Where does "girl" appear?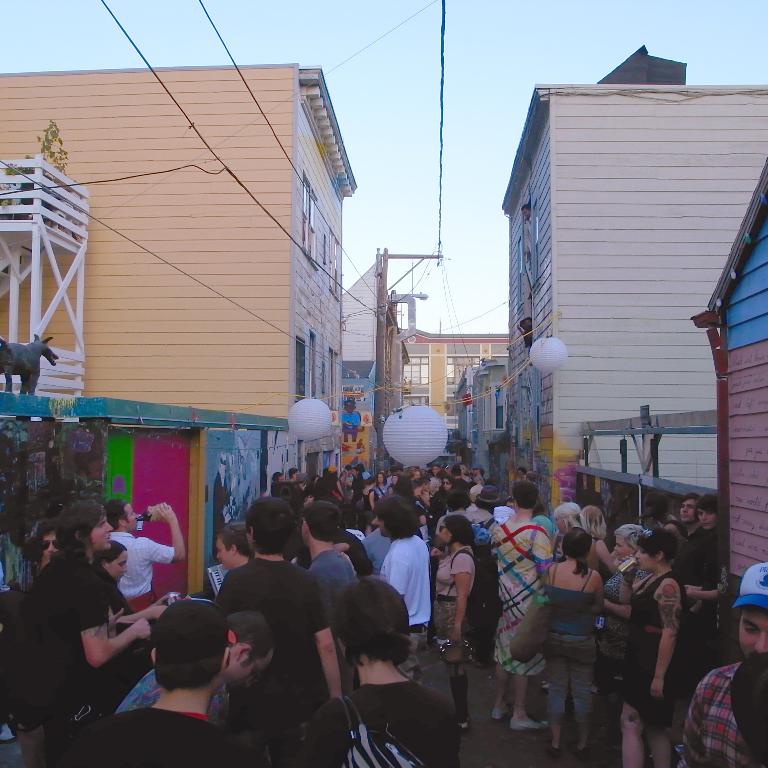
Appears at 430, 475, 467, 509.
